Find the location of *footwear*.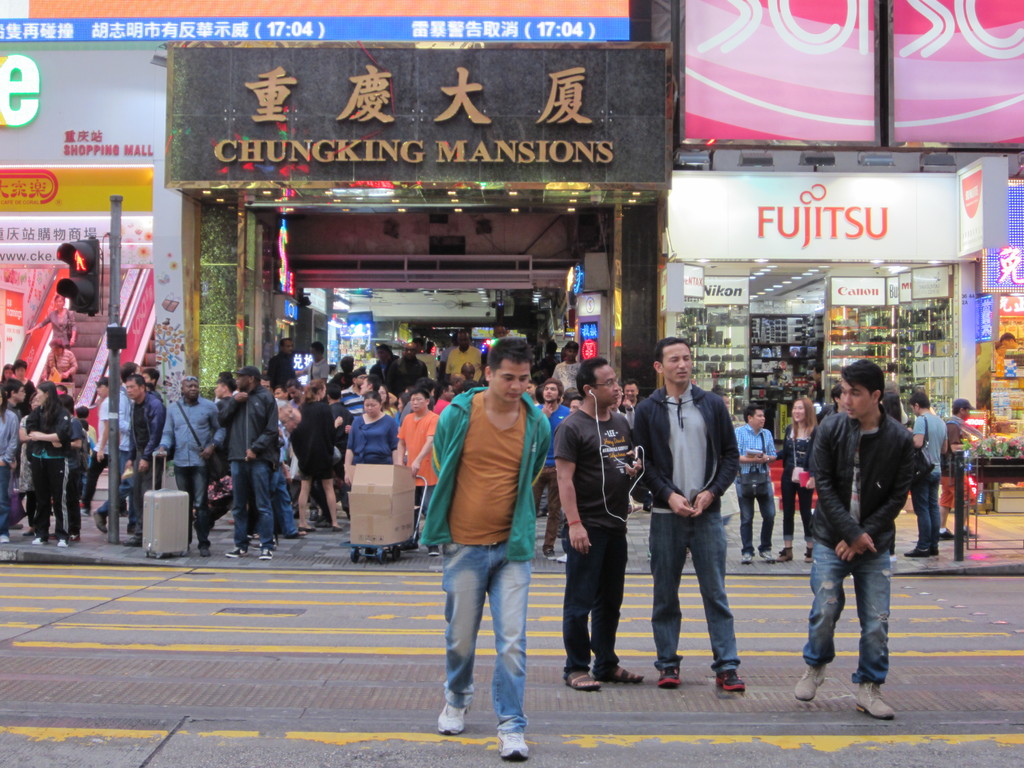
Location: region(198, 542, 211, 559).
